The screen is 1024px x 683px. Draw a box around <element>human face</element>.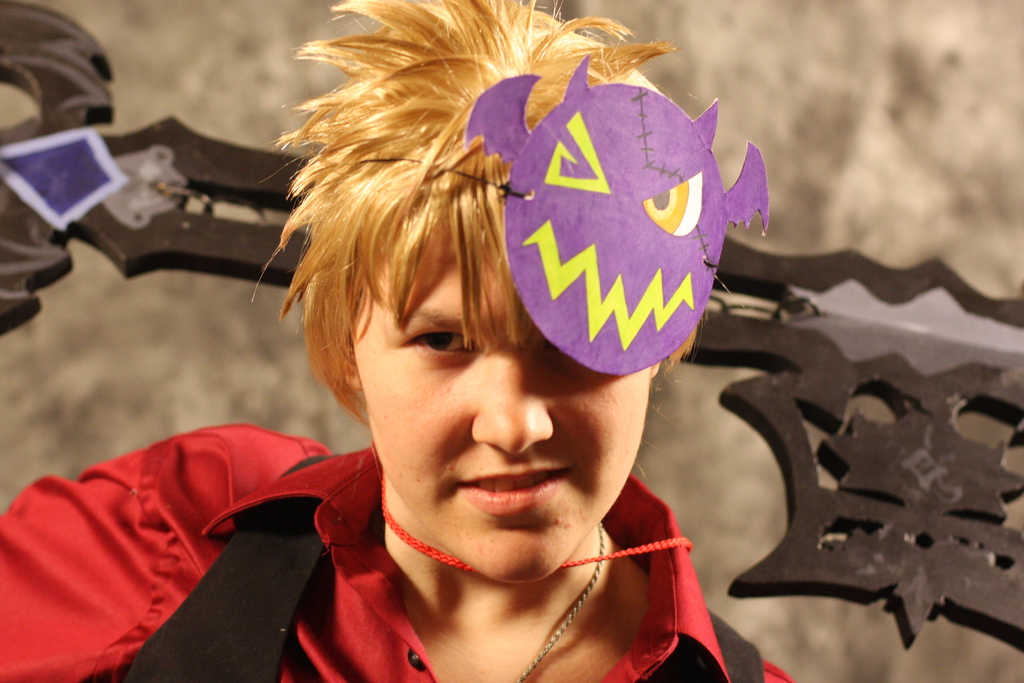
bbox(349, 254, 646, 583).
